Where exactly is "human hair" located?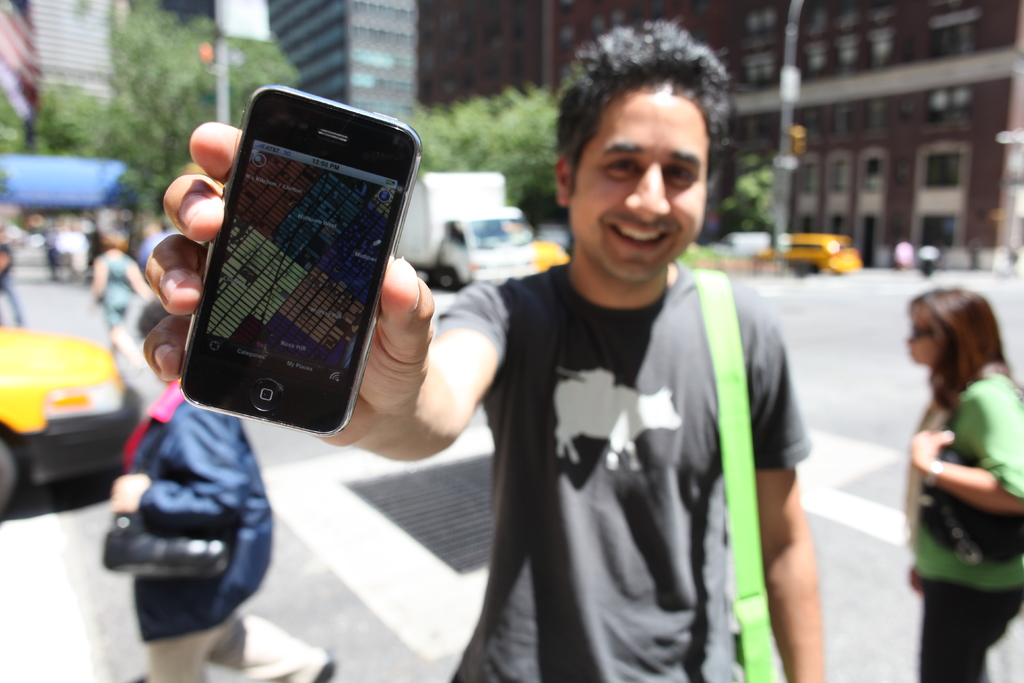
Its bounding box is 551 19 737 202.
